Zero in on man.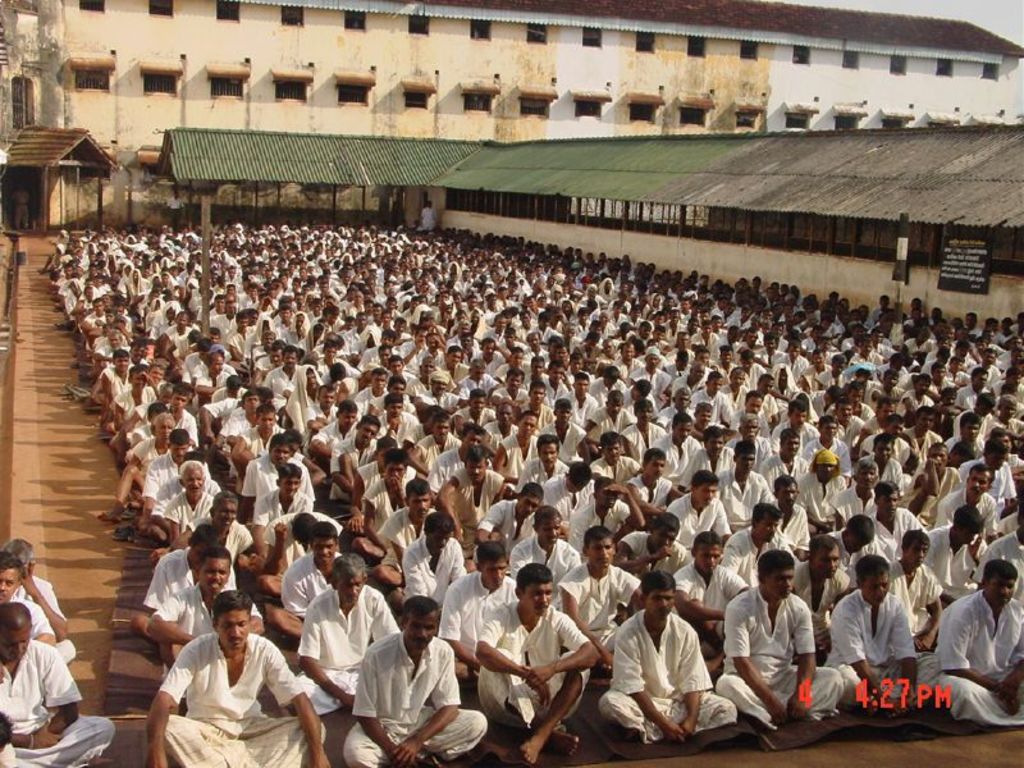
Zeroed in: locate(653, 413, 703, 486).
